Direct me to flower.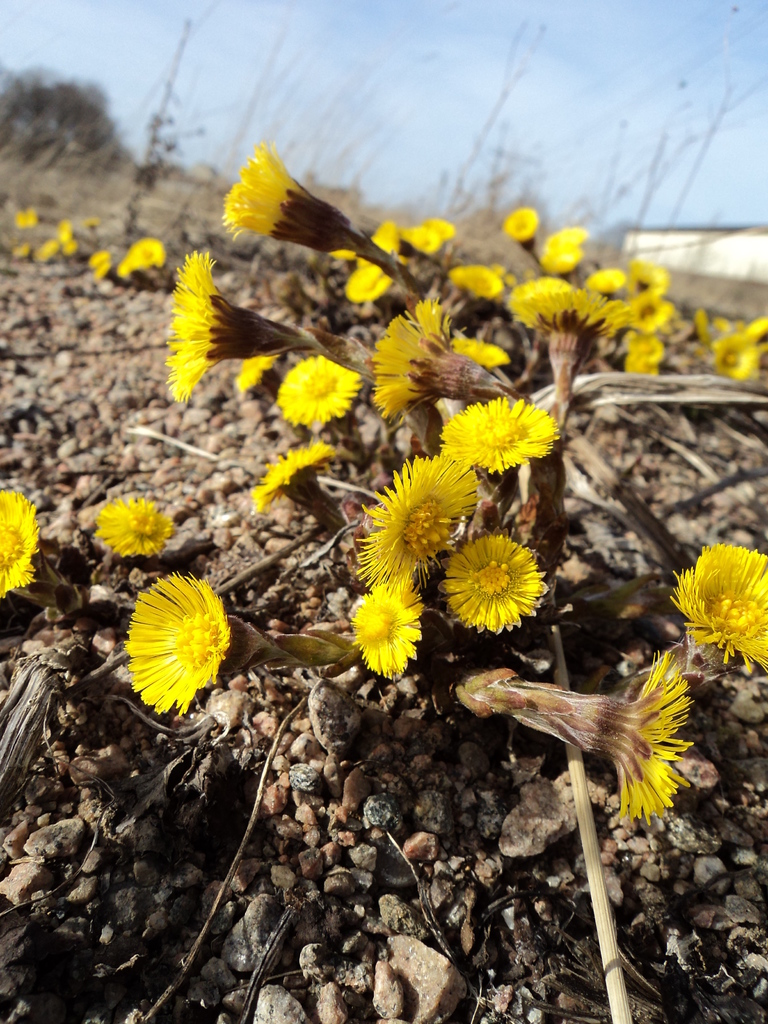
Direction: [x1=285, y1=351, x2=364, y2=425].
